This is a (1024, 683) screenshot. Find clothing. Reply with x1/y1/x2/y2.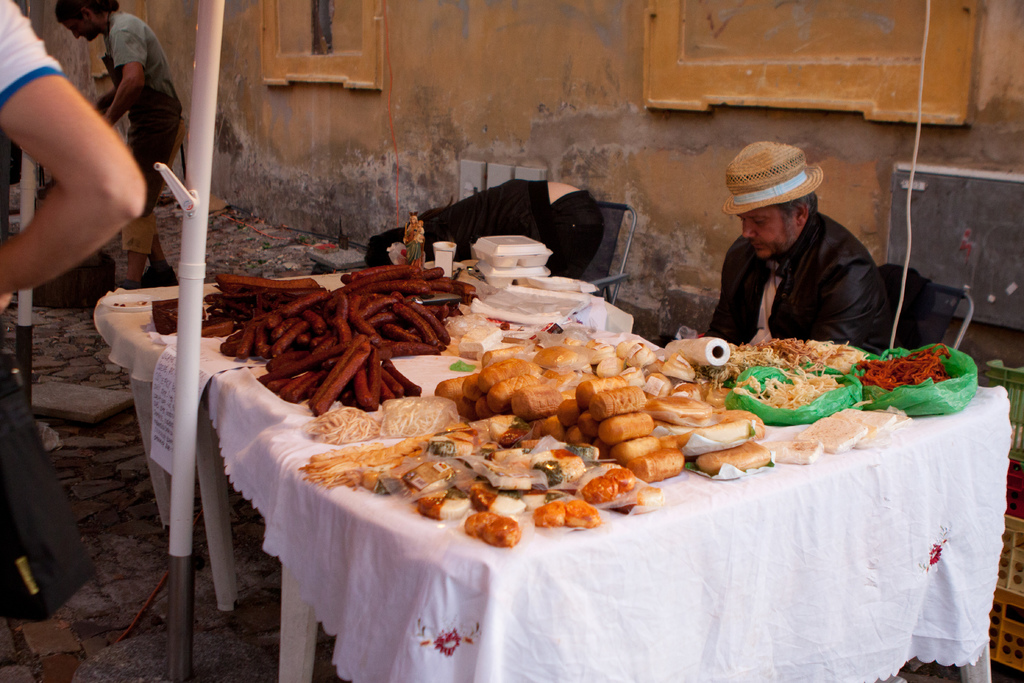
0/0/62/114.
